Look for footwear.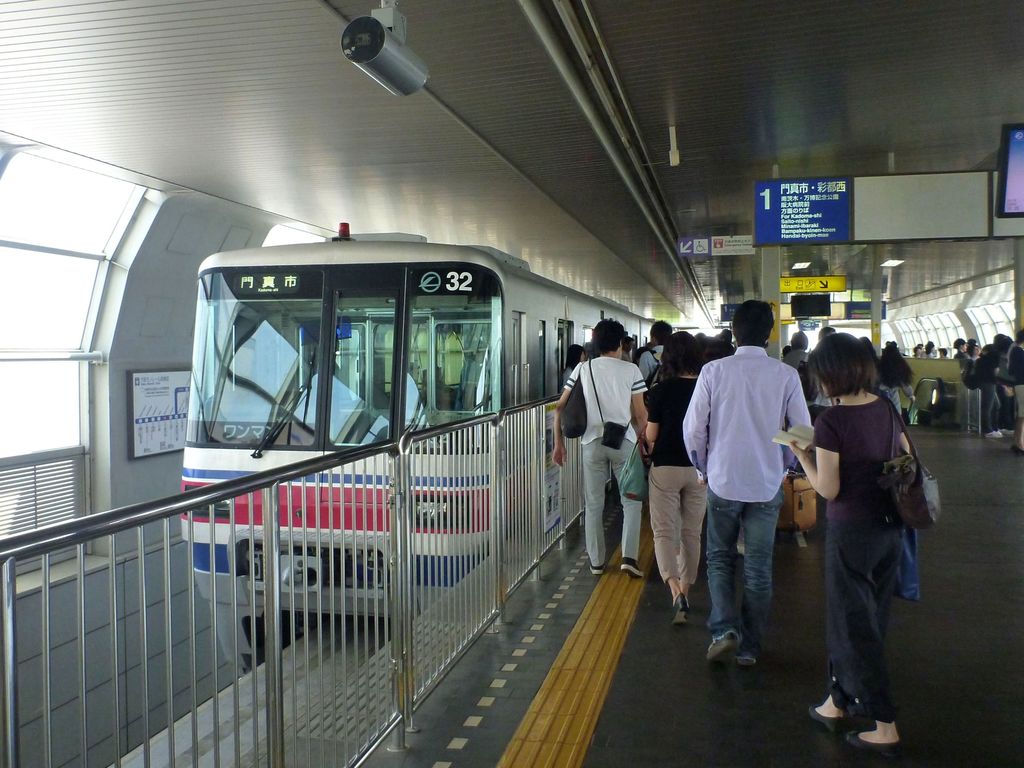
Found: [left=598, top=559, right=605, bottom=579].
